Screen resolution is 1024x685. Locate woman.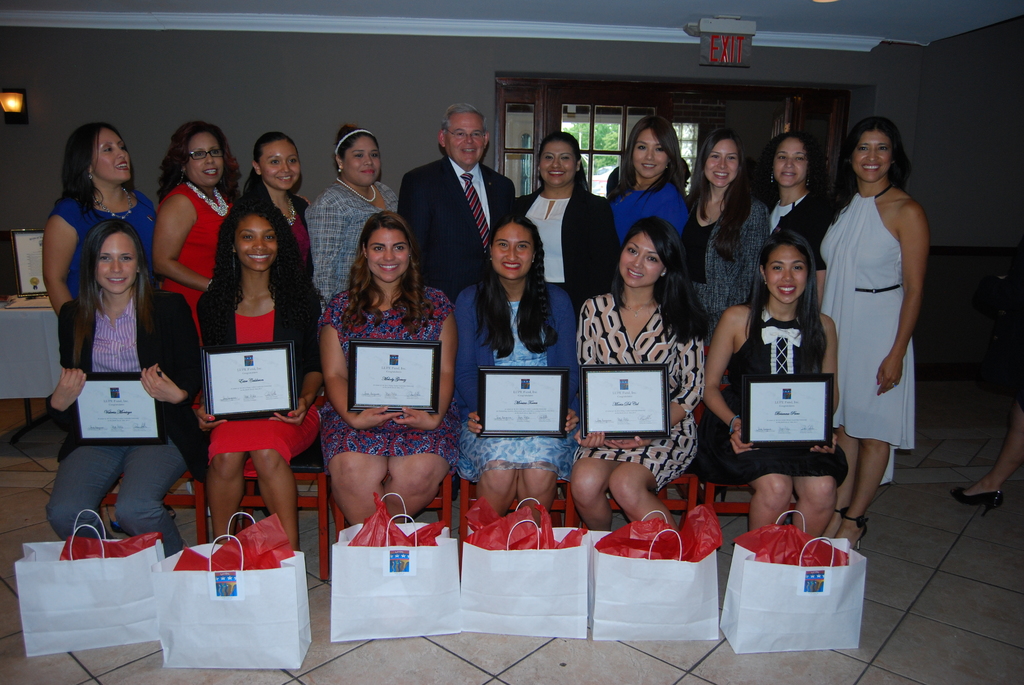
[x1=239, y1=127, x2=320, y2=290].
